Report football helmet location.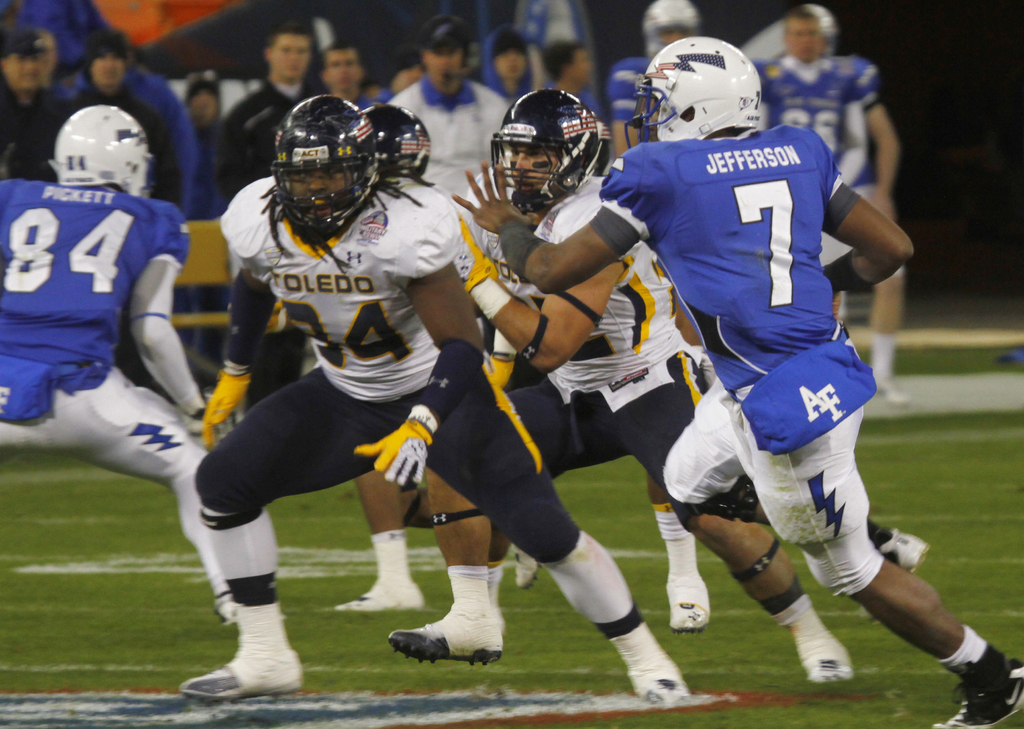
Report: 632, 31, 769, 147.
